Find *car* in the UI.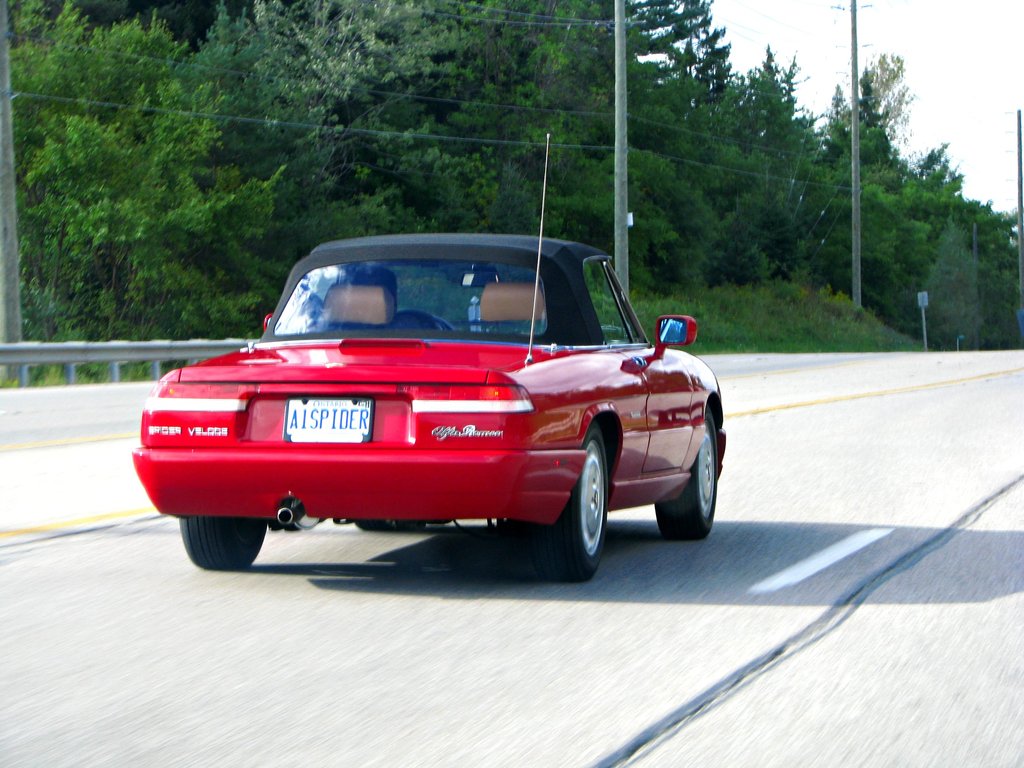
UI element at rect(134, 237, 728, 575).
